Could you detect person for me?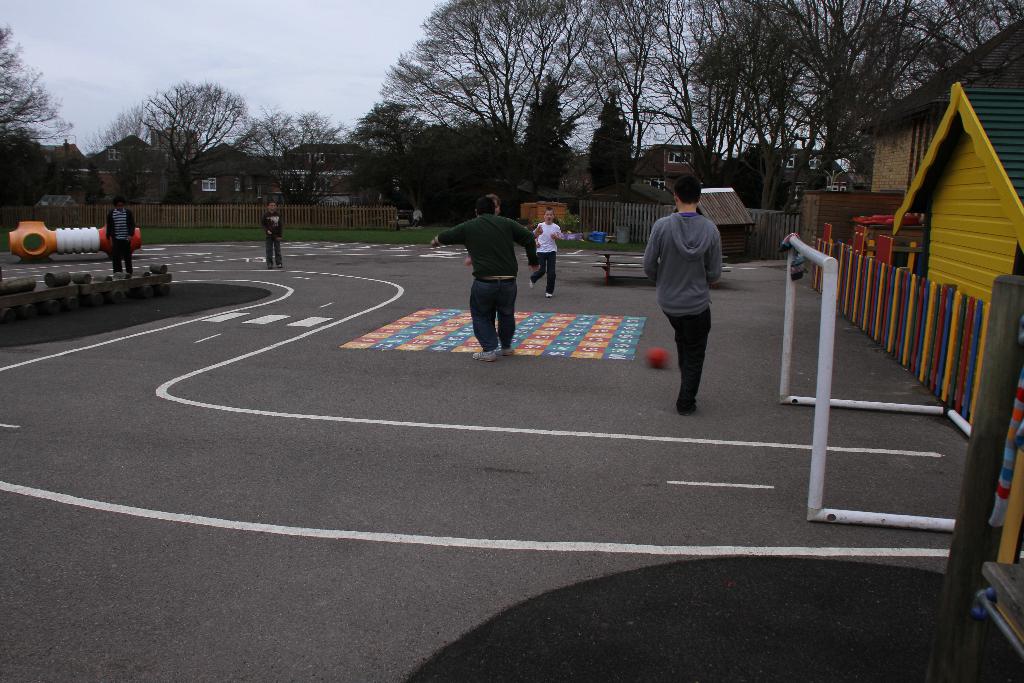
Detection result: region(102, 188, 138, 283).
